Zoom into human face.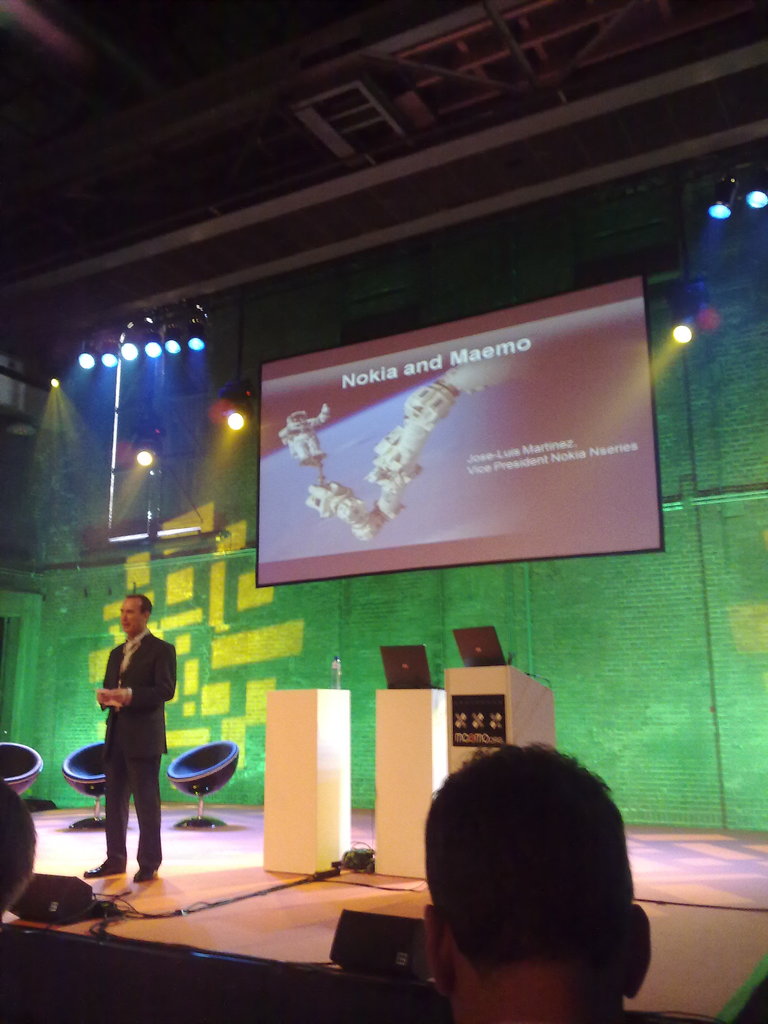
Zoom target: bbox(121, 600, 145, 635).
